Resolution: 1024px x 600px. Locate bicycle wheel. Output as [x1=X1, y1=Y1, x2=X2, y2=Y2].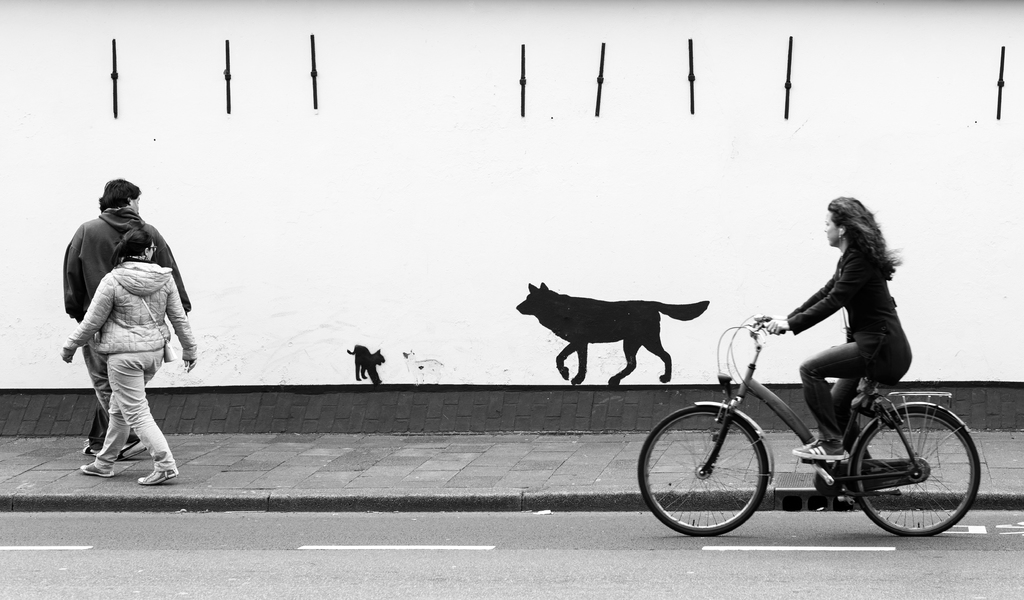
[x1=637, y1=405, x2=767, y2=539].
